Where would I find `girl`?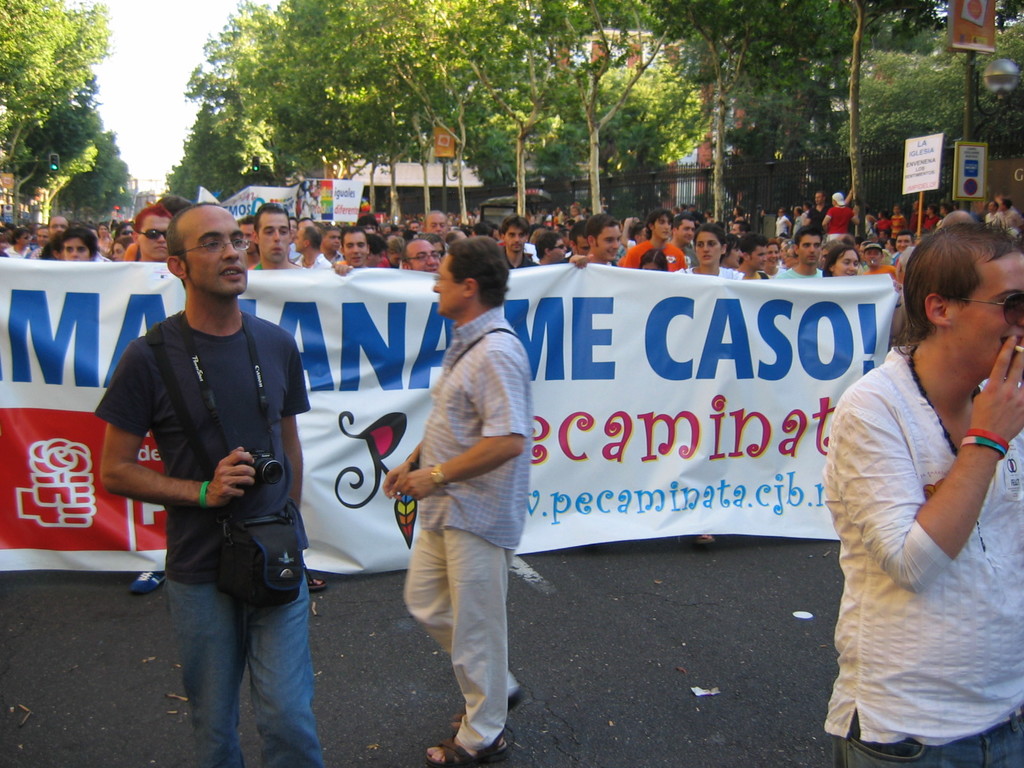
At (left=822, top=246, right=902, bottom=335).
